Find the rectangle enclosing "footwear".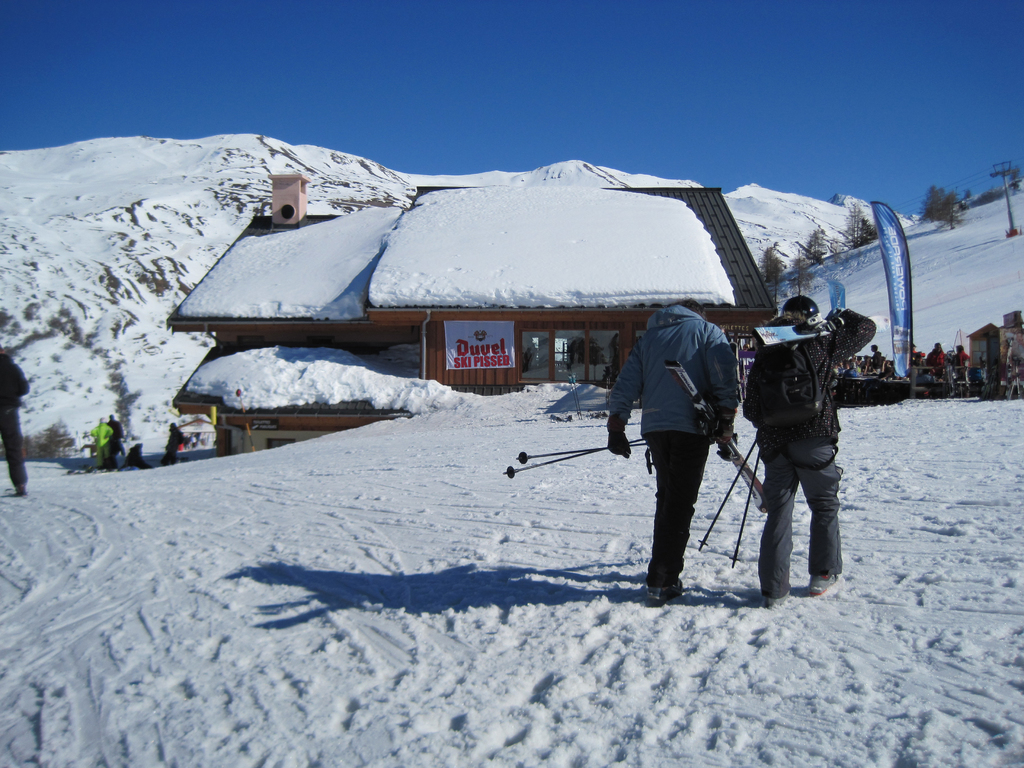
(x1=767, y1=591, x2=789, y2=608).
